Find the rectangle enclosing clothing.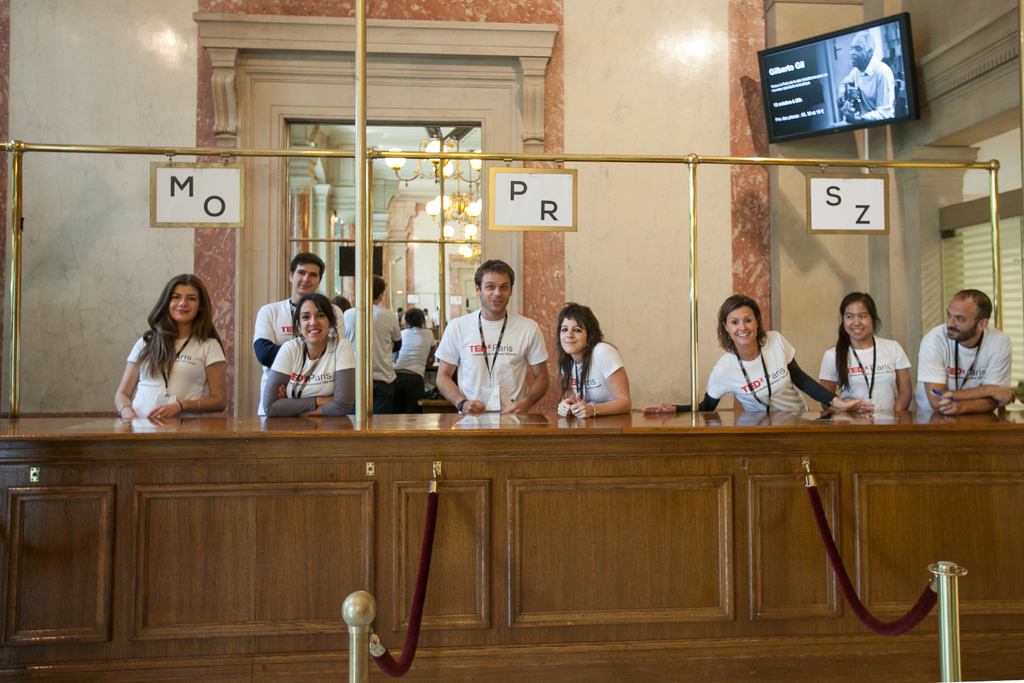
box(124, 317, 231, 417).
